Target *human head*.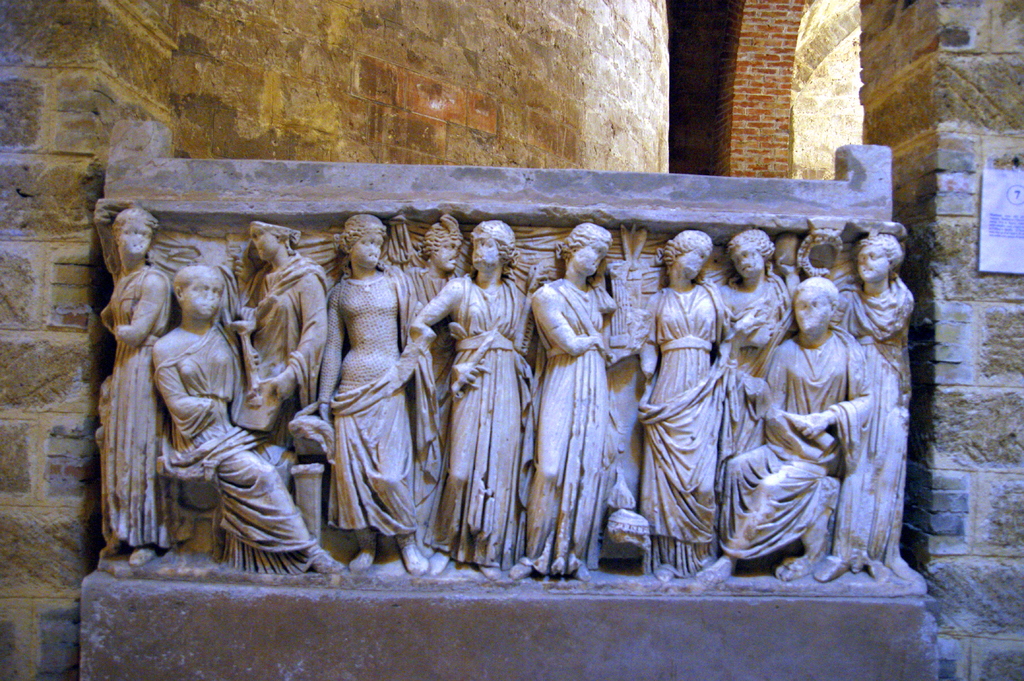
Target region: <region>723, 229, 776, 280</region>.
